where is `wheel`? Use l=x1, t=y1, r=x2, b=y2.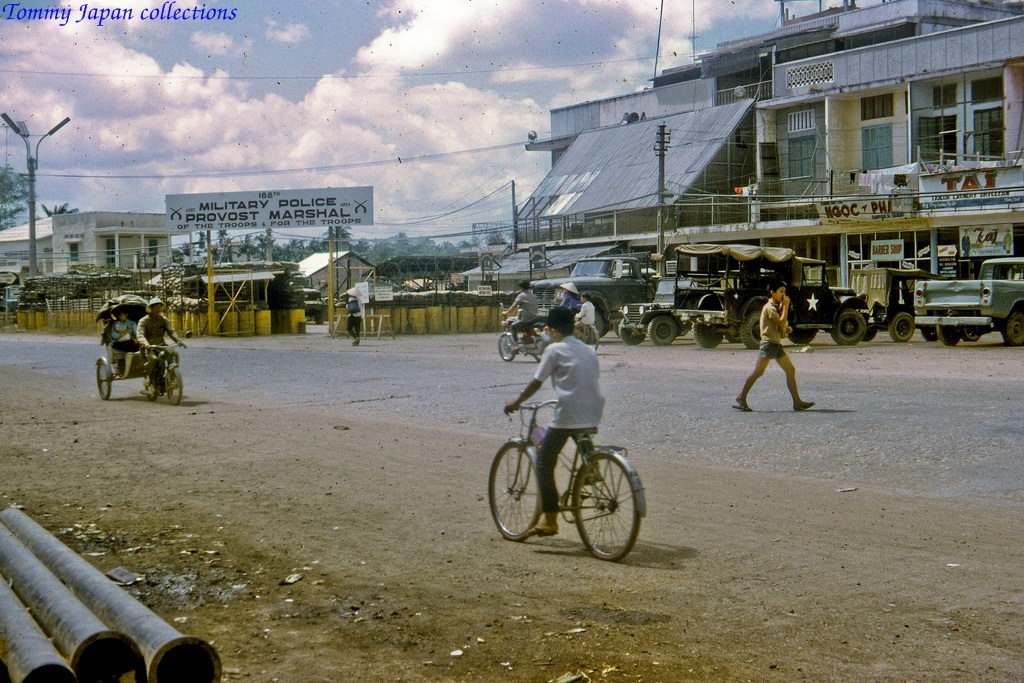
l=890, t=313, r=917, b=343.
